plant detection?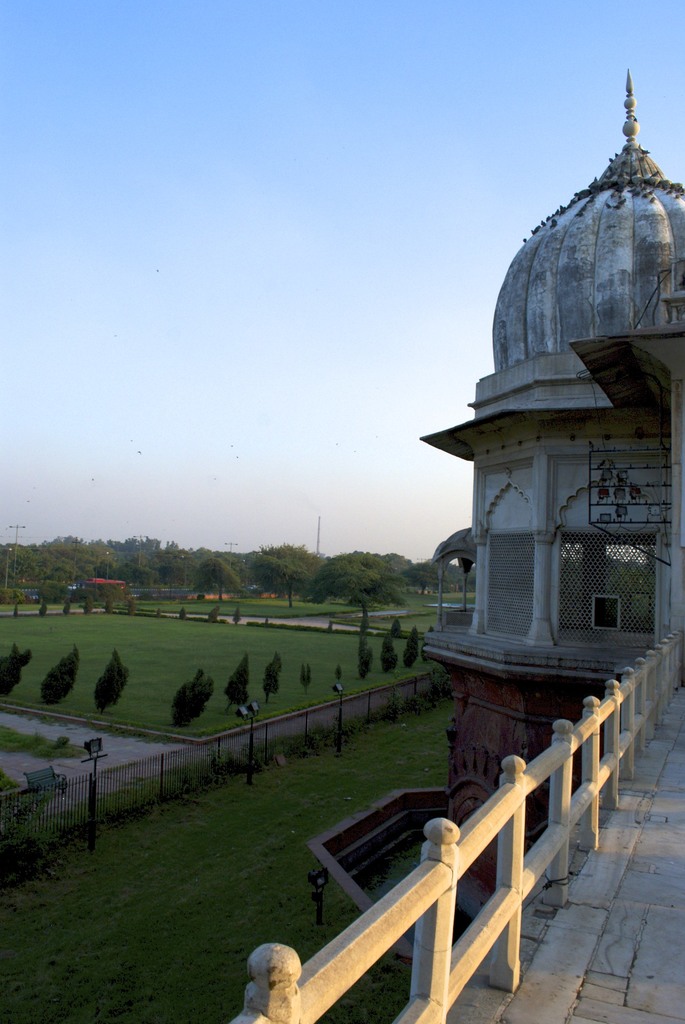
324 659 347 693
